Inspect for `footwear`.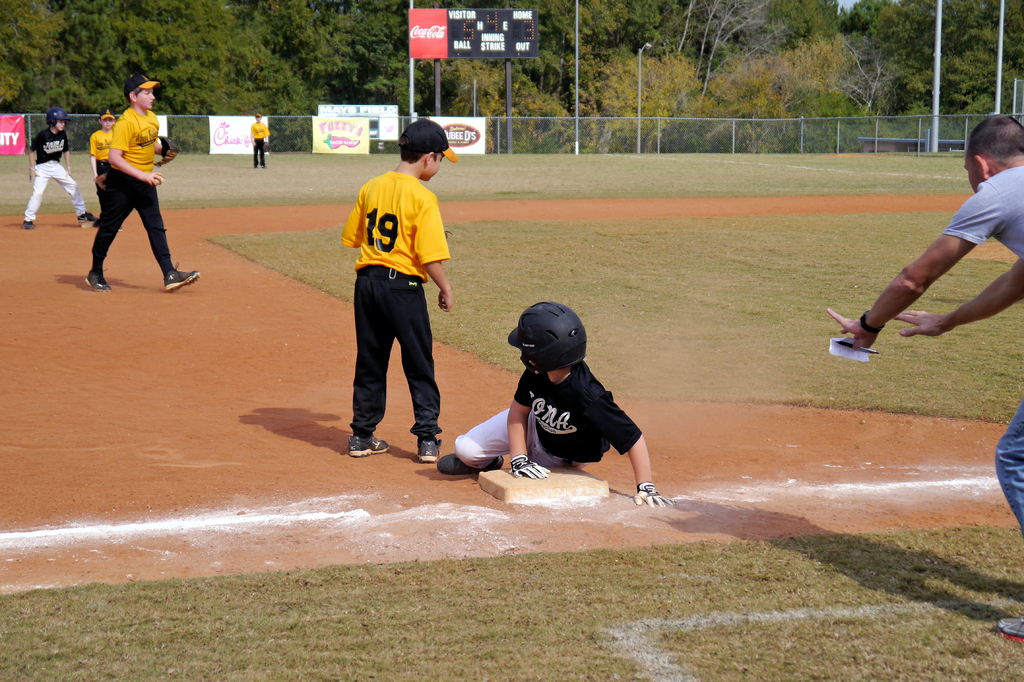
Inspection: <bbox>164, 262, 204, 293</bbox>.
